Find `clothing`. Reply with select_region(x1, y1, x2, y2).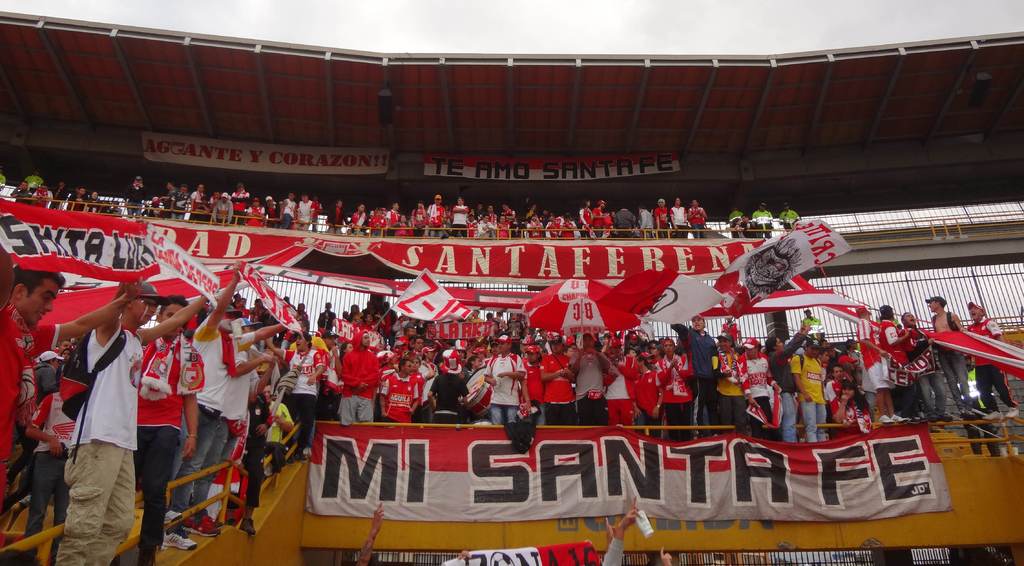
select_region(670, 198, 687, 235).
